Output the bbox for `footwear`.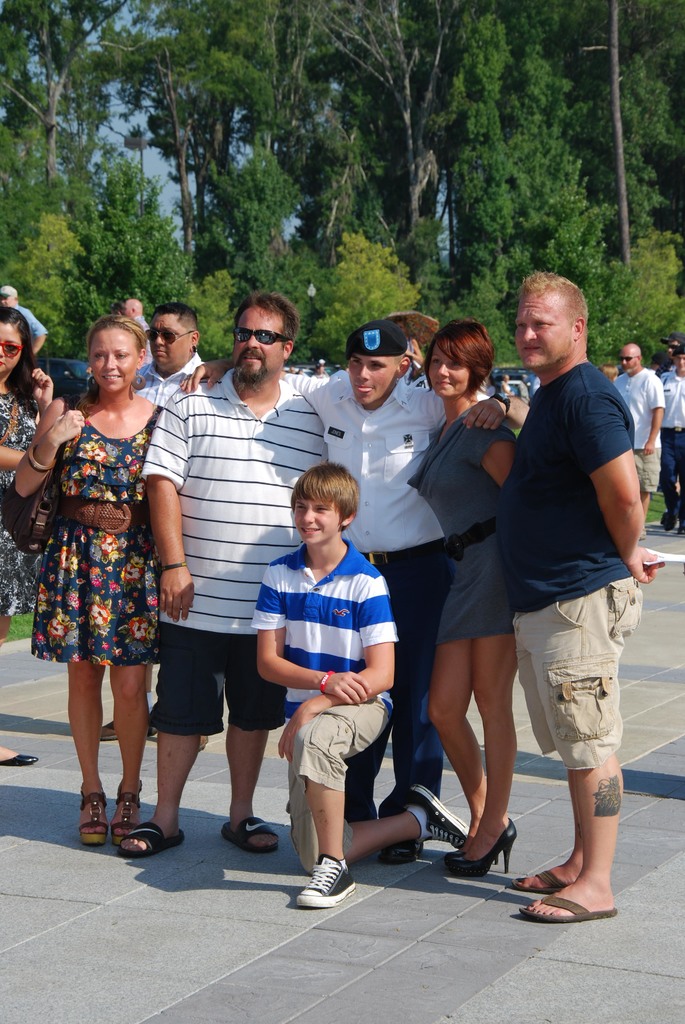
select_region(441, 812, 520, 875).
